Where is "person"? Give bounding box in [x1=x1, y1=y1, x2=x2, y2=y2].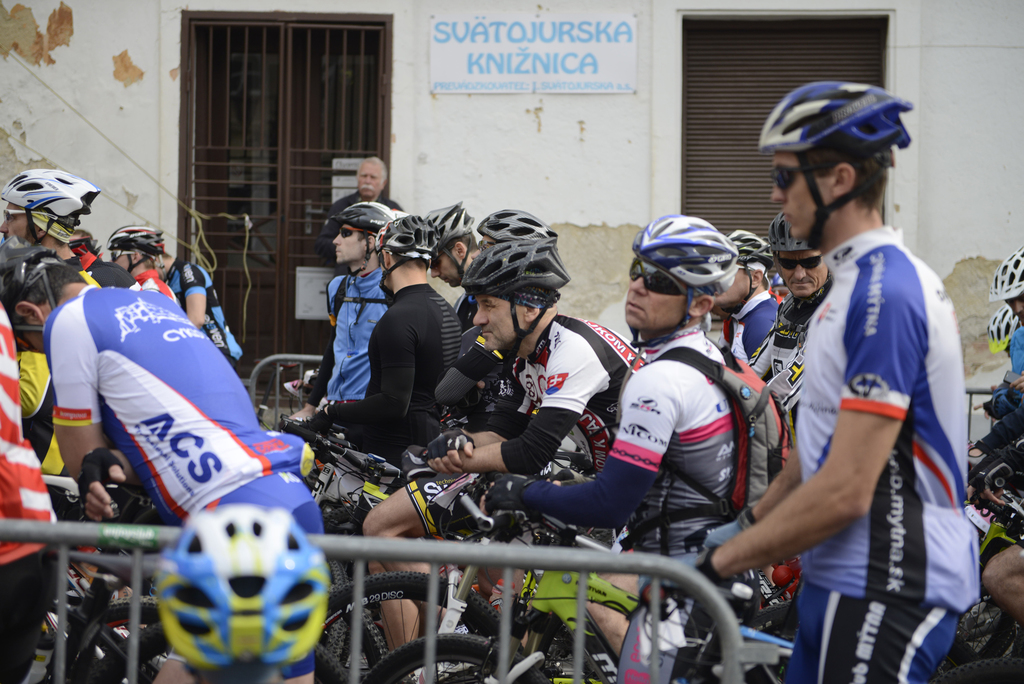
[x1=488, y1=215, x2=774, y2=583].
